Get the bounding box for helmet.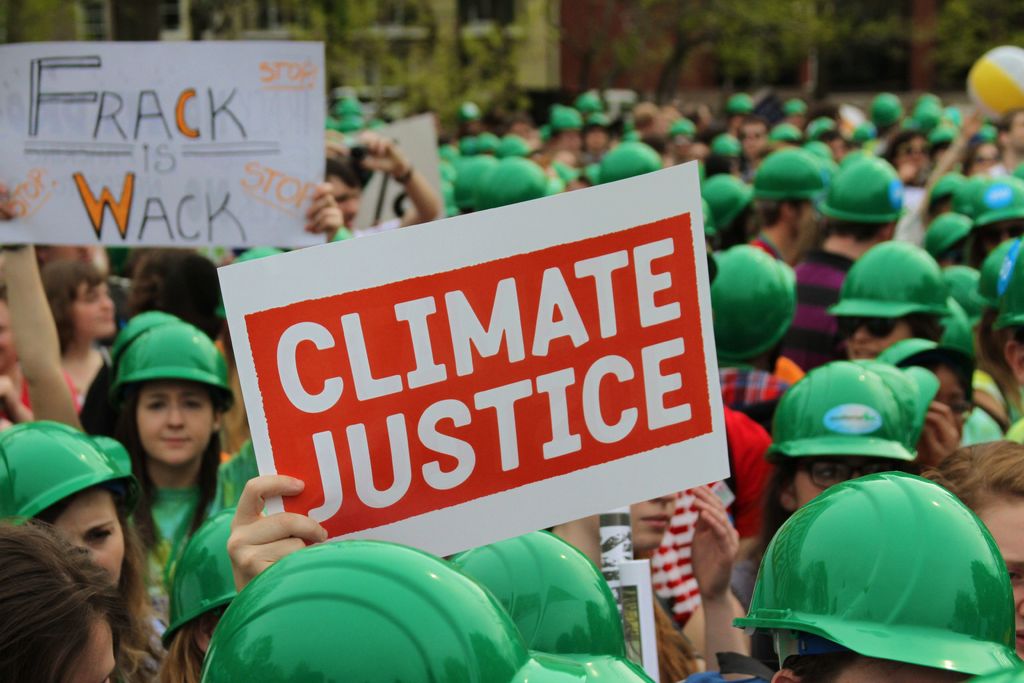
left=923, top=211, right=972, bottom=255.
